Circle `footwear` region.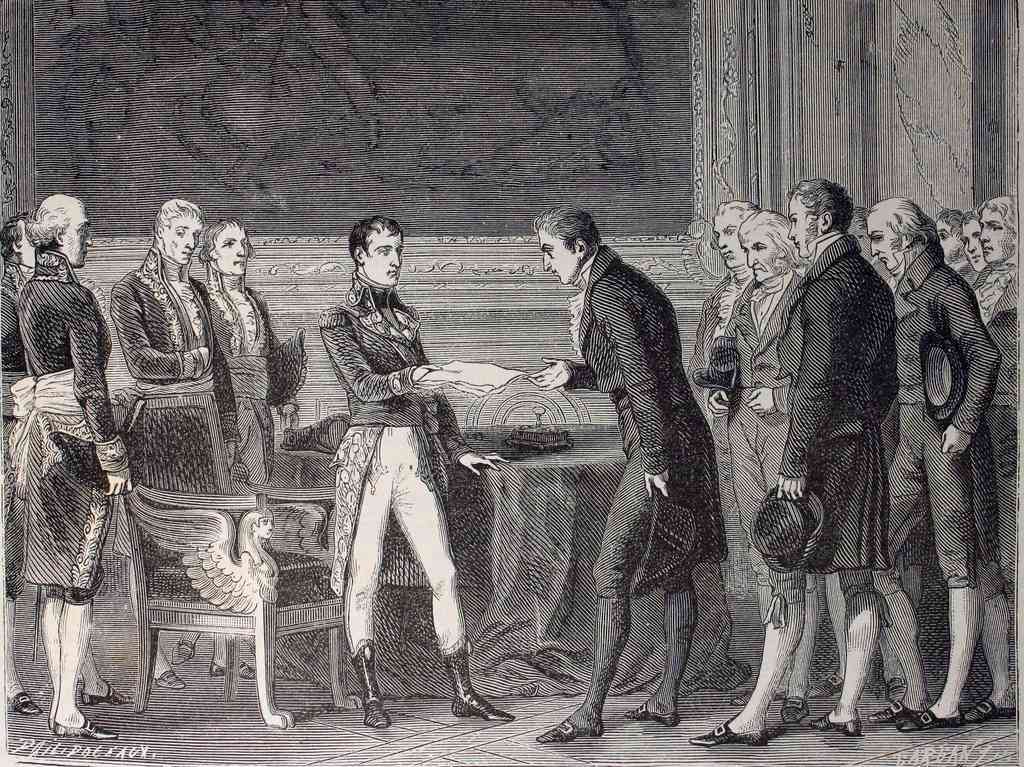
Region: (152, 666, 186, 690).
